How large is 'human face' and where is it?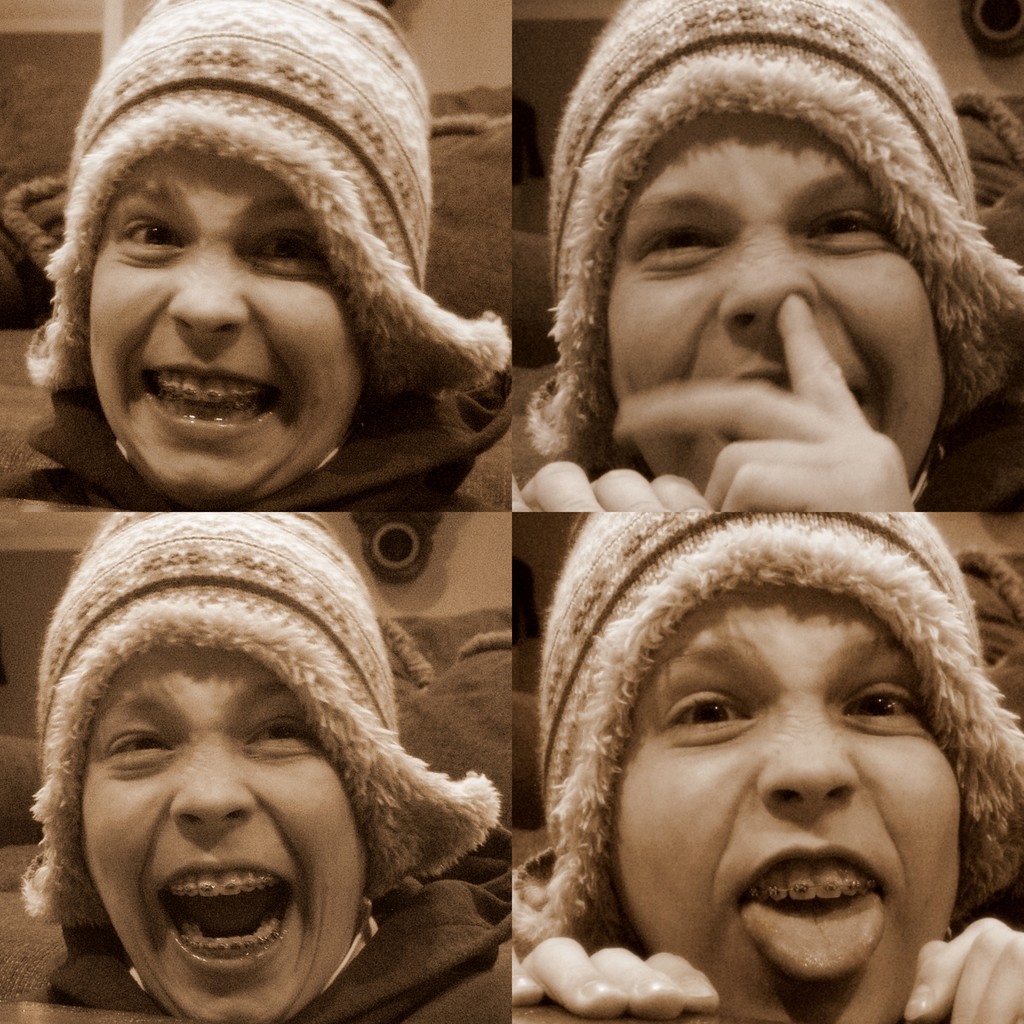
Bounding box: x1=82 y1=136 x2=371 y2=503.
